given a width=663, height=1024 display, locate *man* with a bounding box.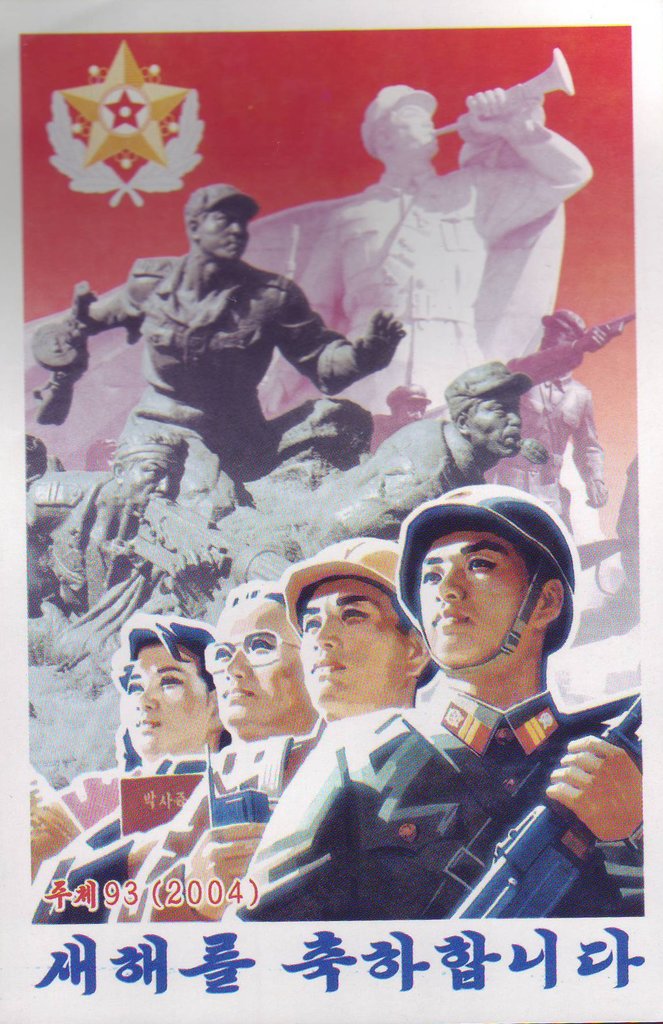
Located: <box>366,381,427,456</box>.
